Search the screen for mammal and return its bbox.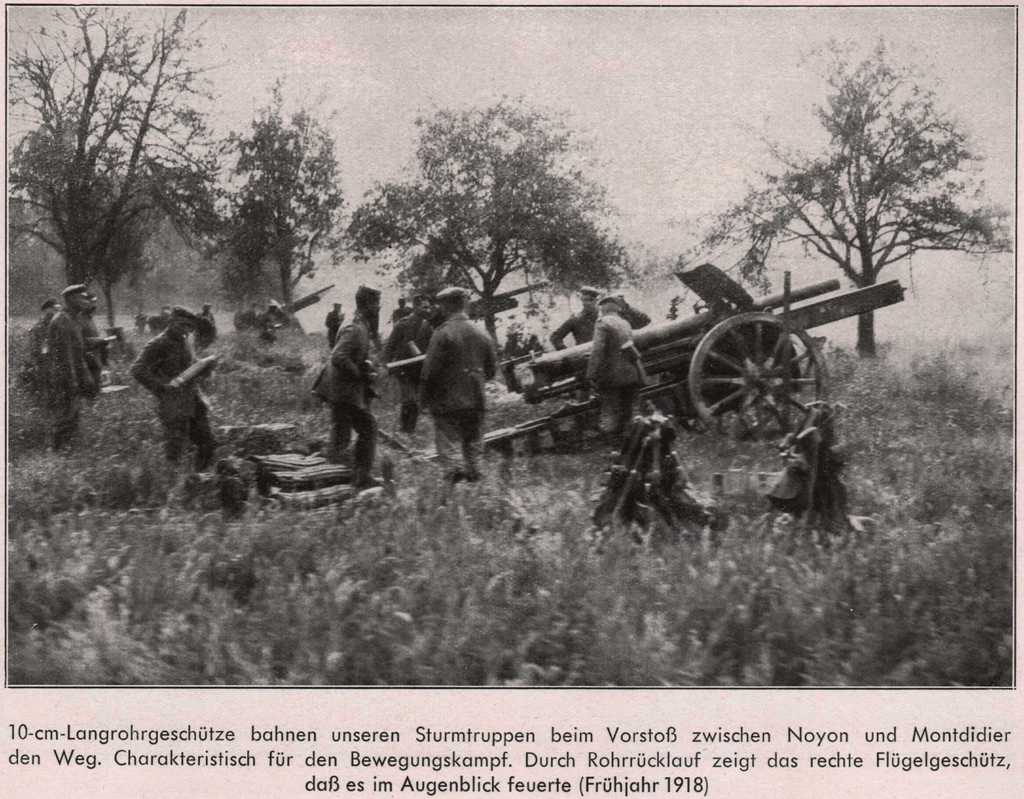
Found: bbox(134, 312, 146, 337).
